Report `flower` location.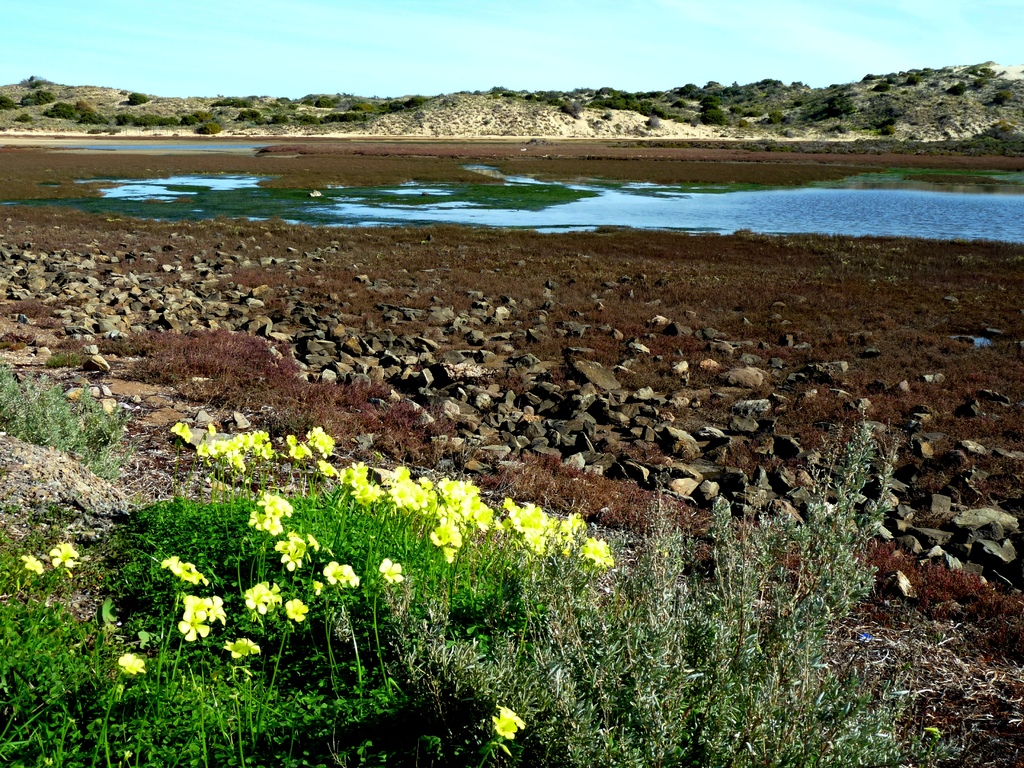
Report: bbox=(246, 584, 277, 619).
